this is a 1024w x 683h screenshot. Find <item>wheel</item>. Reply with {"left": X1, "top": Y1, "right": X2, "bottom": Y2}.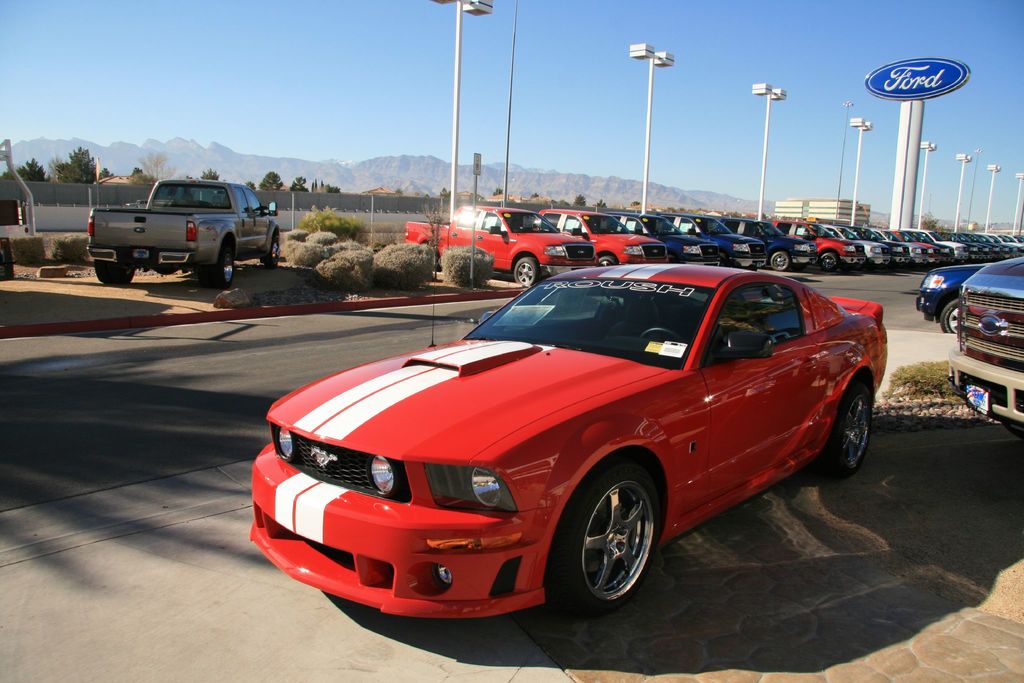
{"left": 769, "top": 251, "right": 790, "bottom": 270}.
